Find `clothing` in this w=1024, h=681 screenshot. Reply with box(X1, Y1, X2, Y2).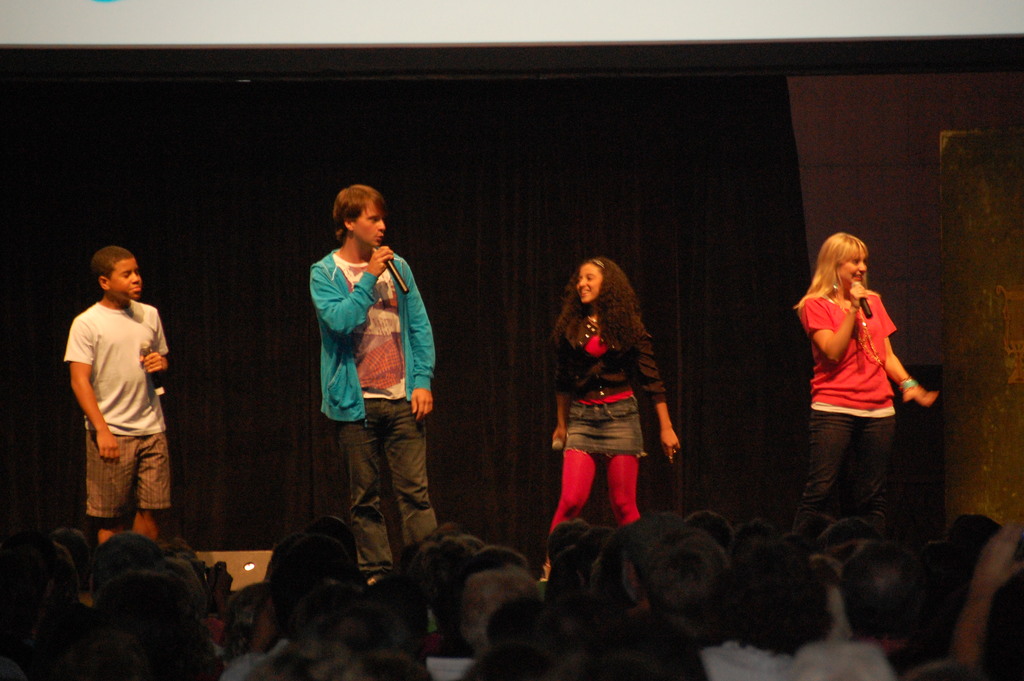
box(64, 302, 169, 513).
